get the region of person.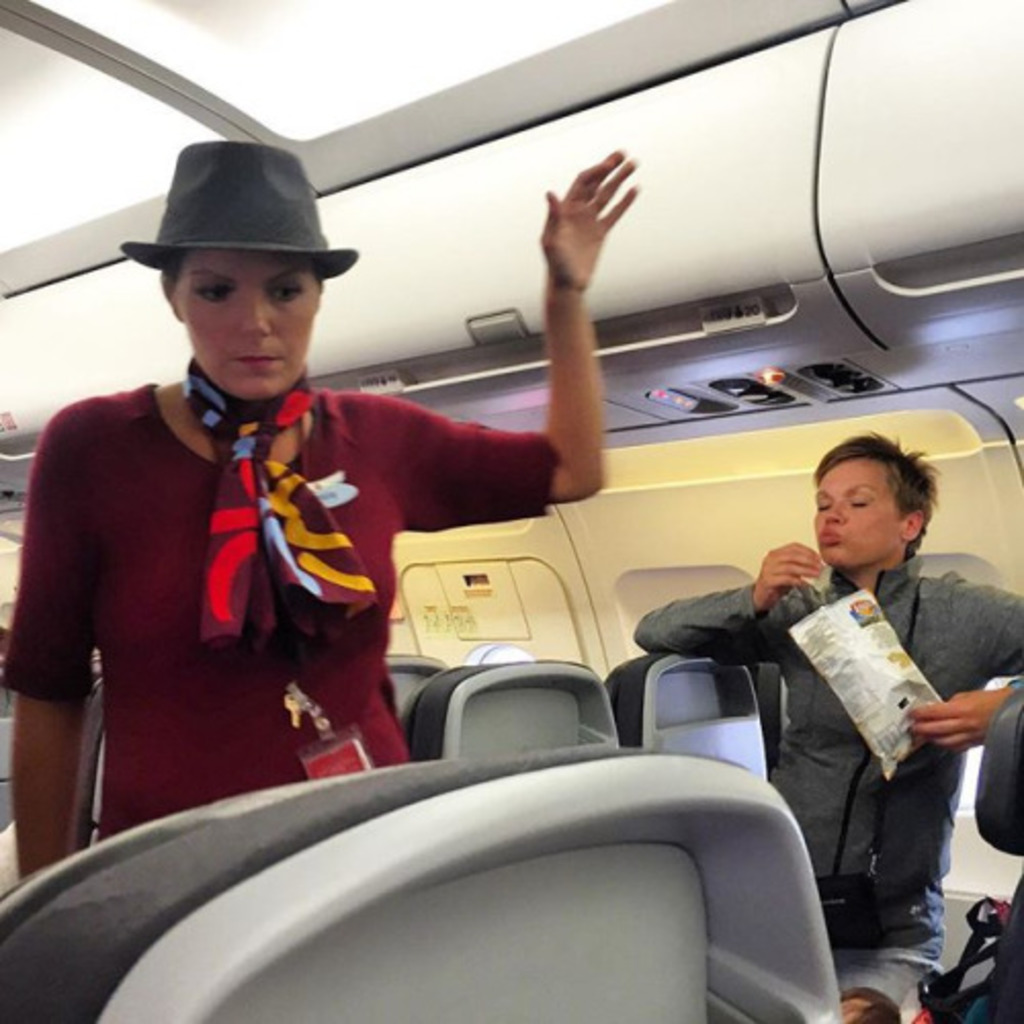
627 428 1022 1006.
